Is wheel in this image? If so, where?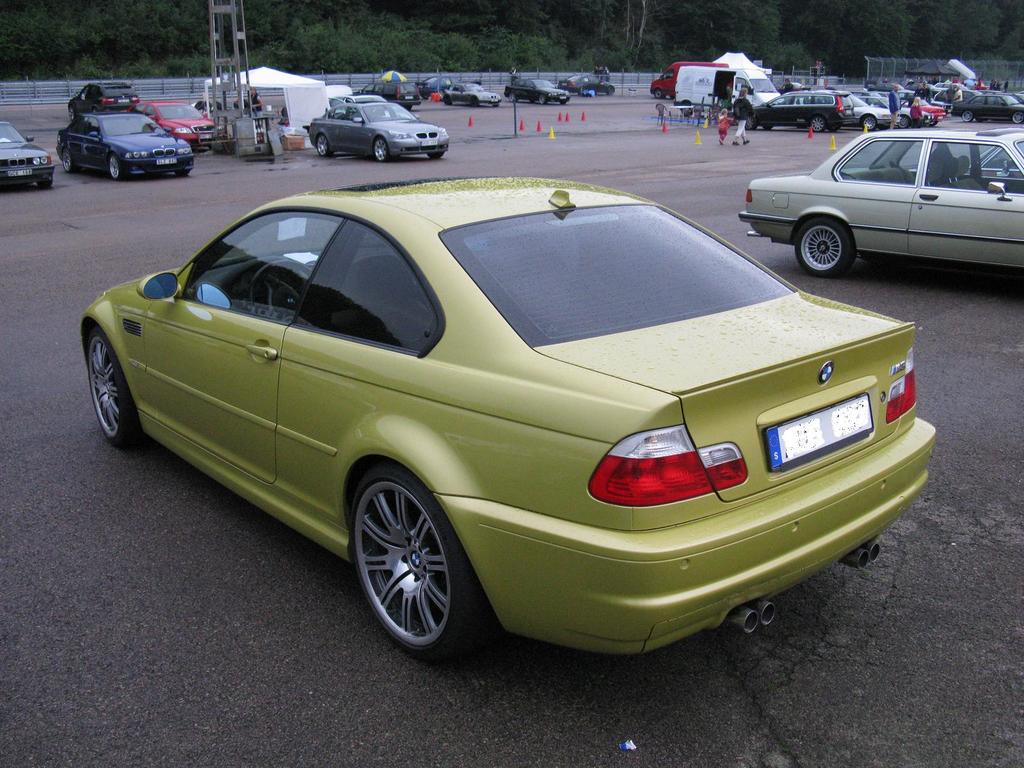
Yes, at pyautogui.locateOnScreen(607, 86, 612, 94).
